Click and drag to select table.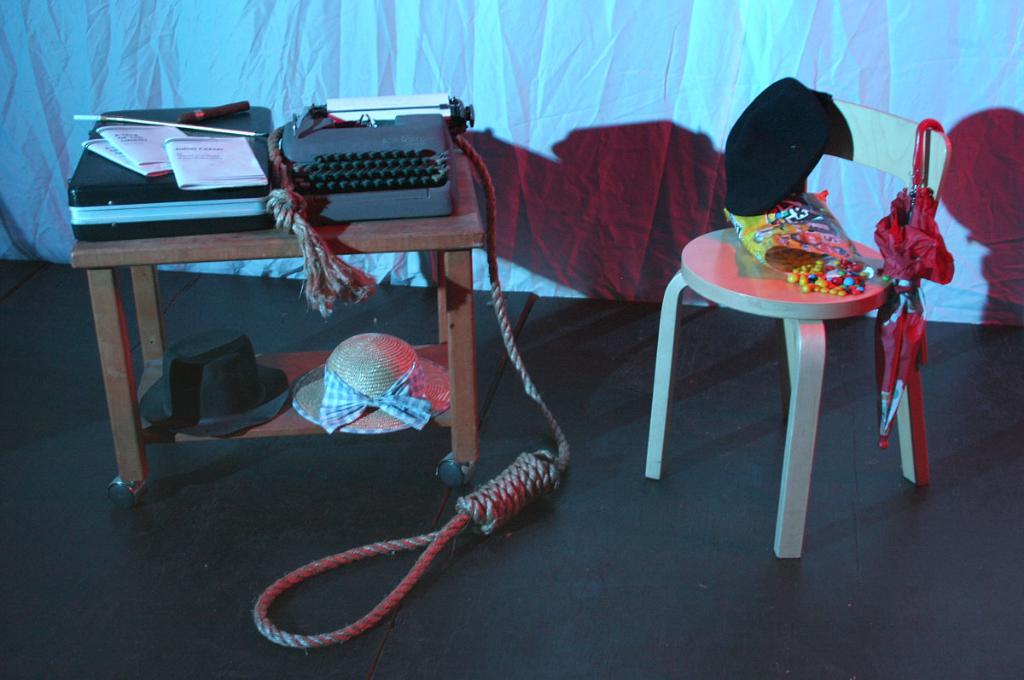
Selection: 68,148,449,519.
